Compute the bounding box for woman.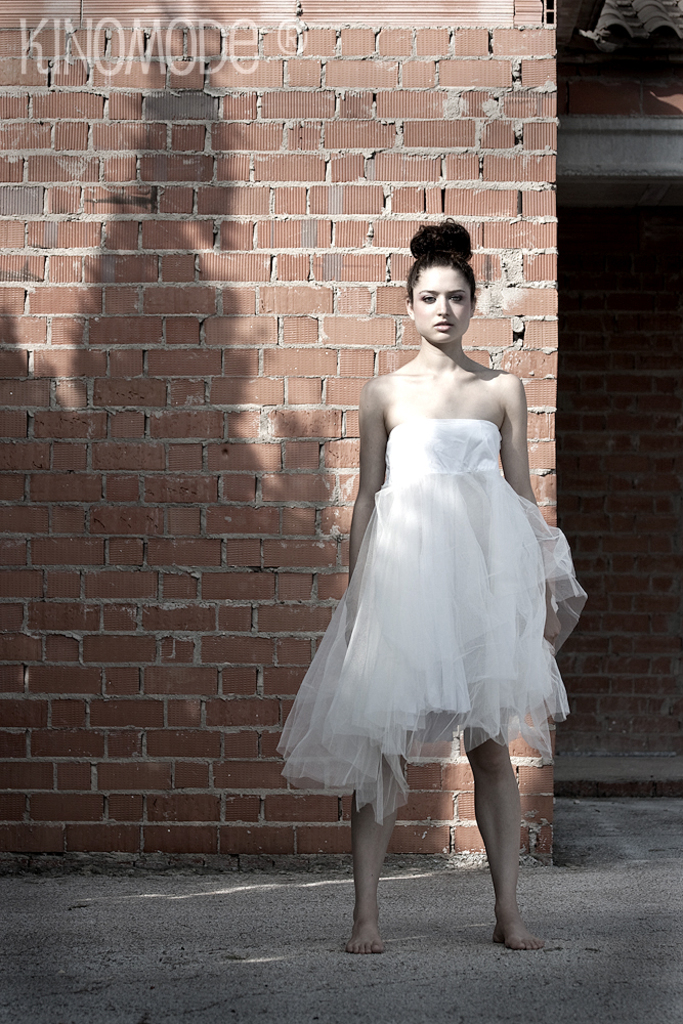
<region>287, 251, 574, 900</region>.
